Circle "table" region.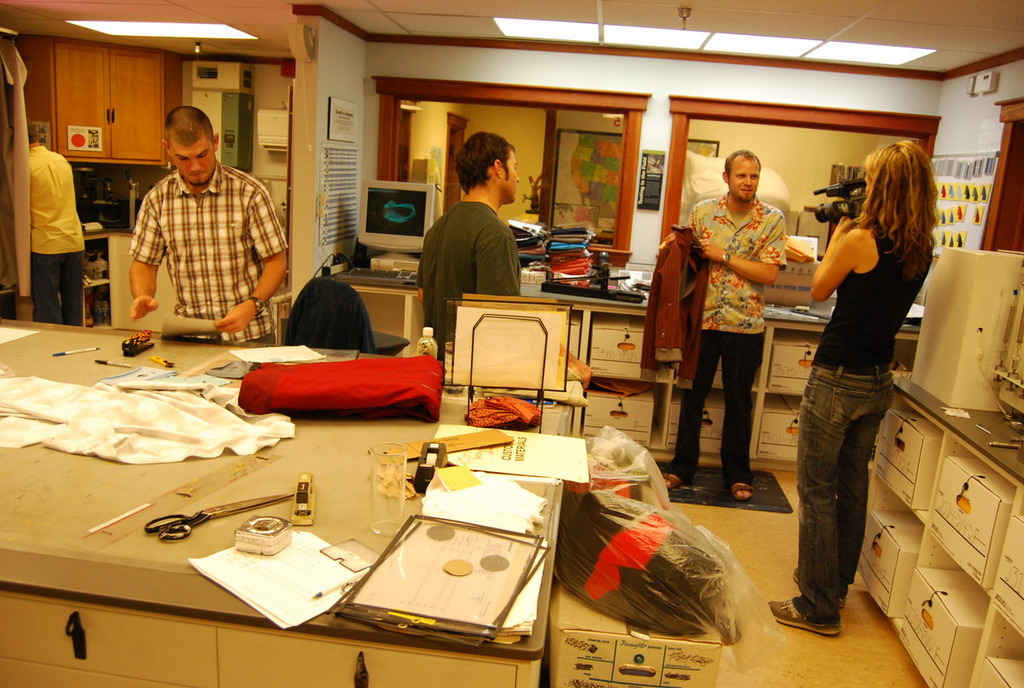
Region: 37:333:717:687.
